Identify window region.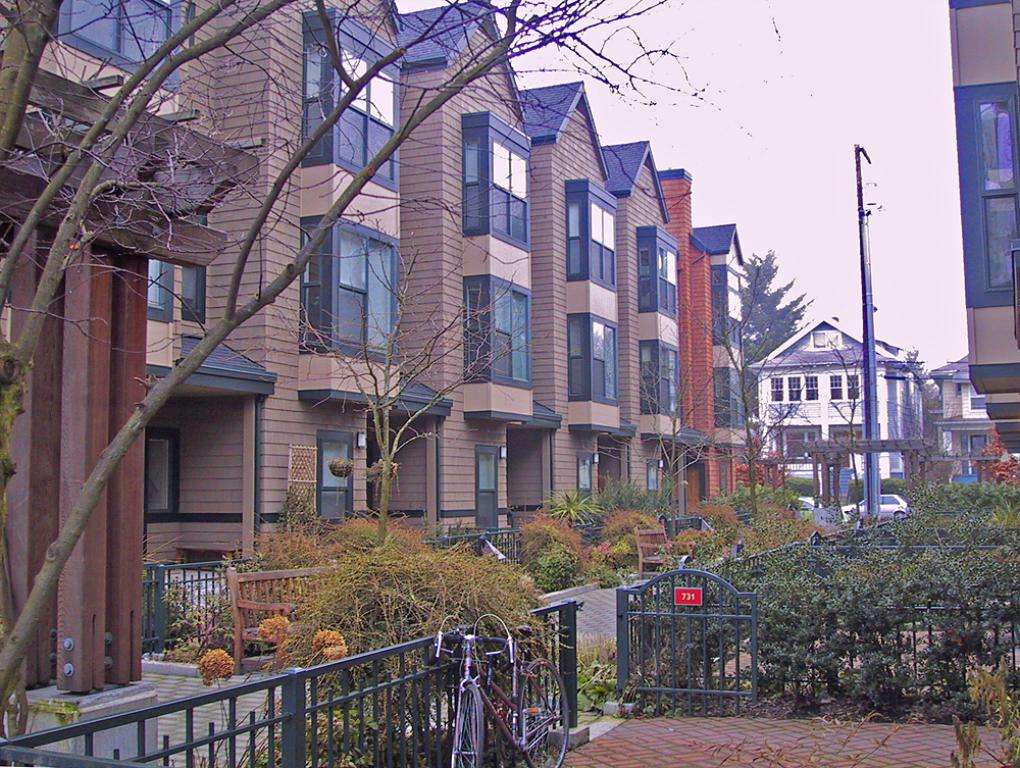
Region: [left=809, top=327, right=833, bottom=346].
